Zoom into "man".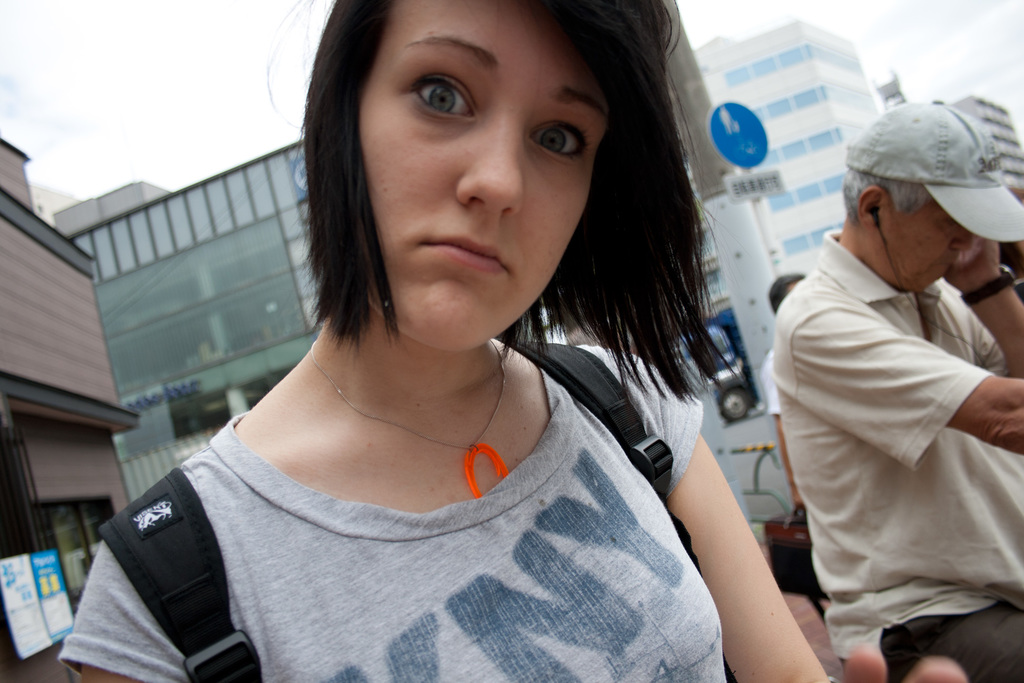
Zoom target: select_region(772, 86, 1023, 675).
